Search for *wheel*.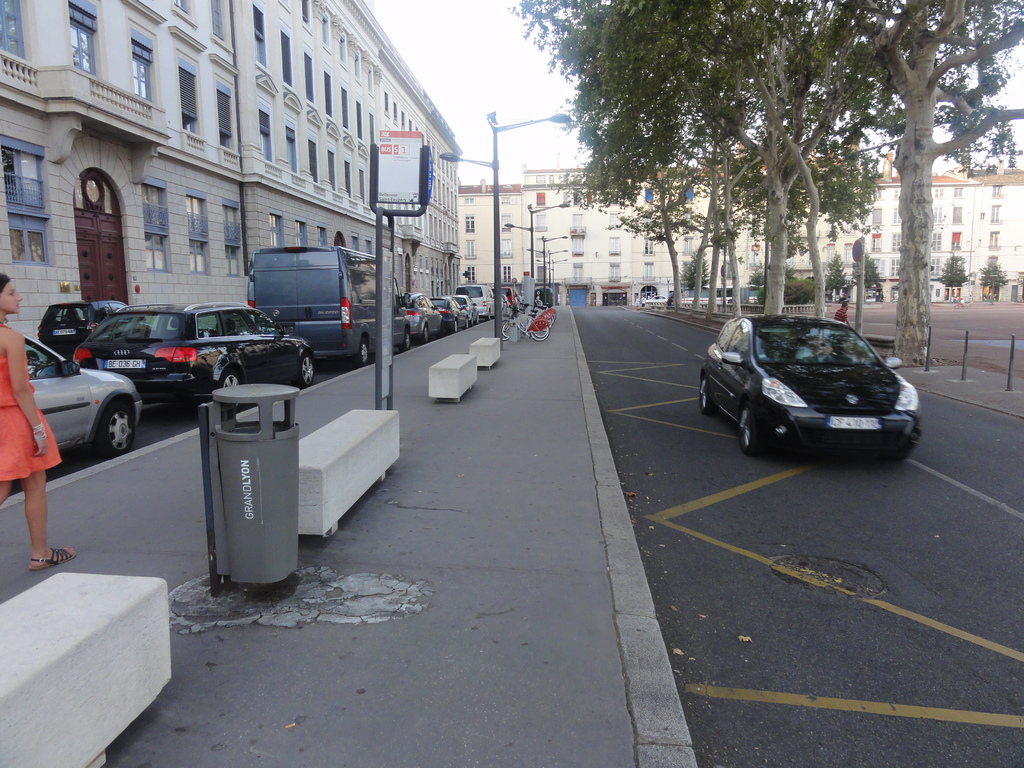
Found at {"left": 500, "top": 319, "right": 510, "bottom": 342}.
